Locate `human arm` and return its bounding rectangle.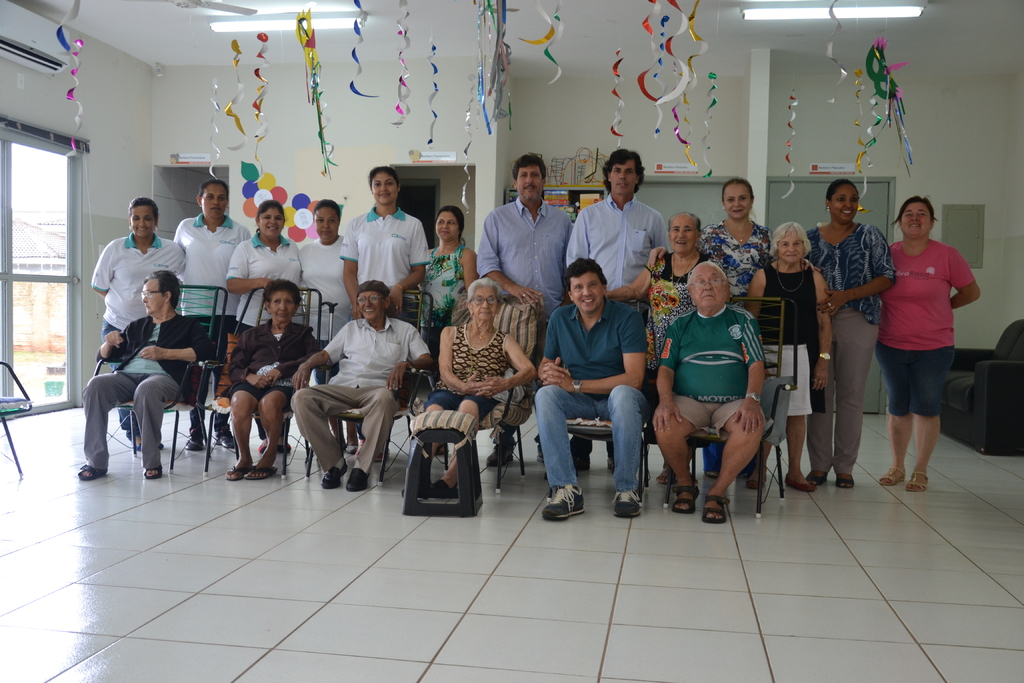
629 241 666 304.
